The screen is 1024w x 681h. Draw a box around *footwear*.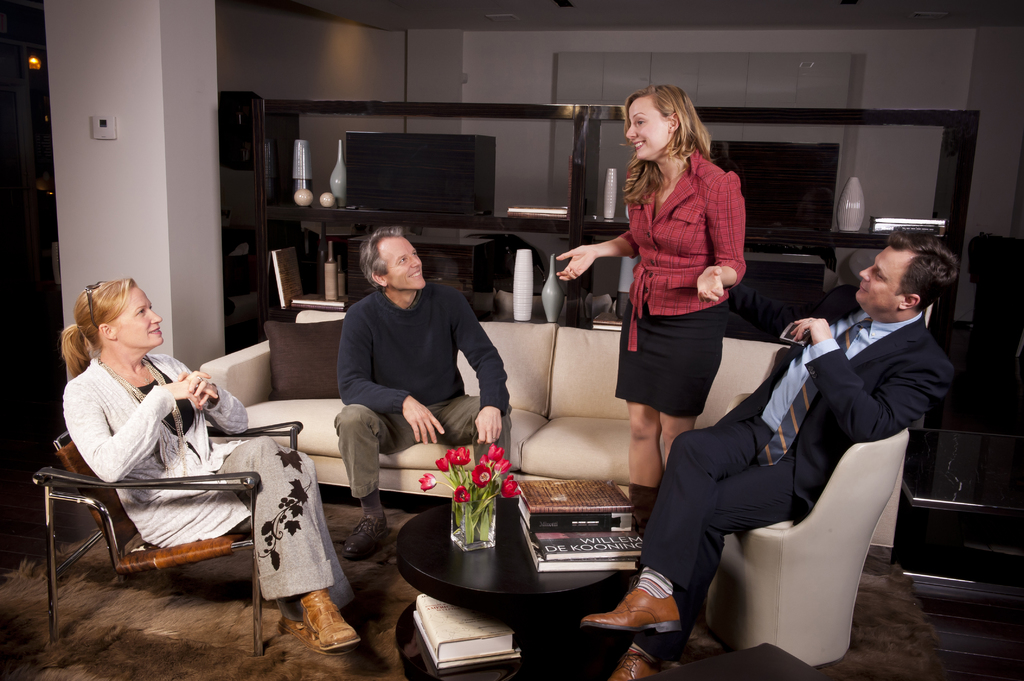
box=[609, 645, 669, 680].
